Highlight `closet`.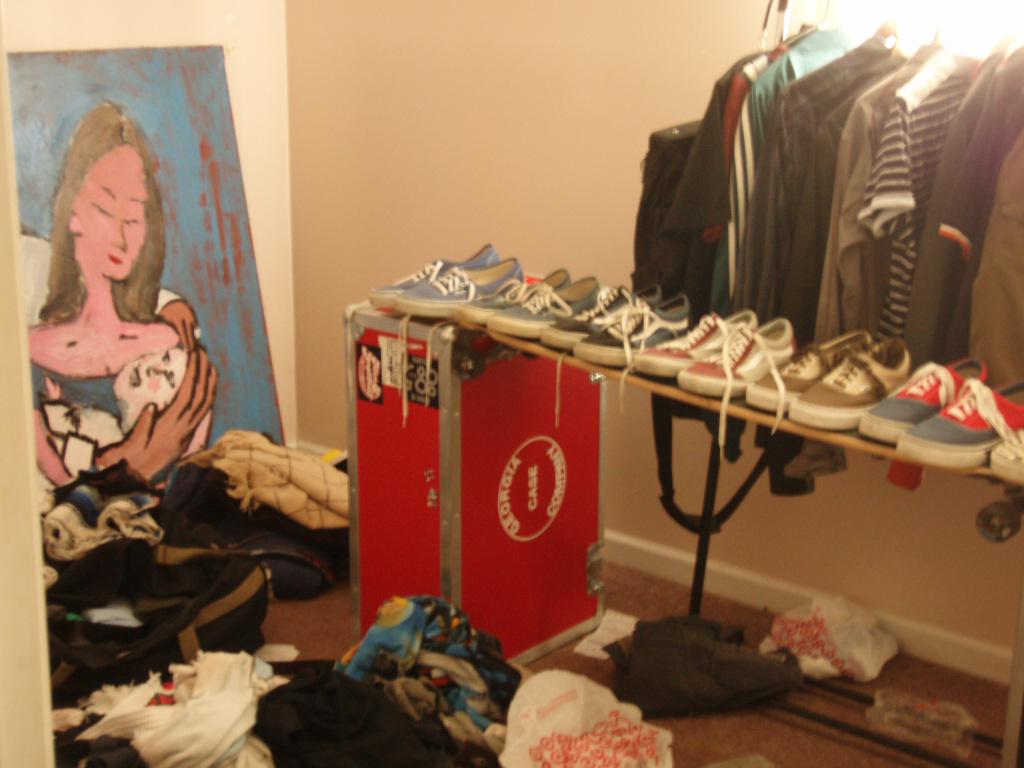
Highlighted region: {"x1": 345, "y1": 0, "x2": 1023, "y2": 767}.
